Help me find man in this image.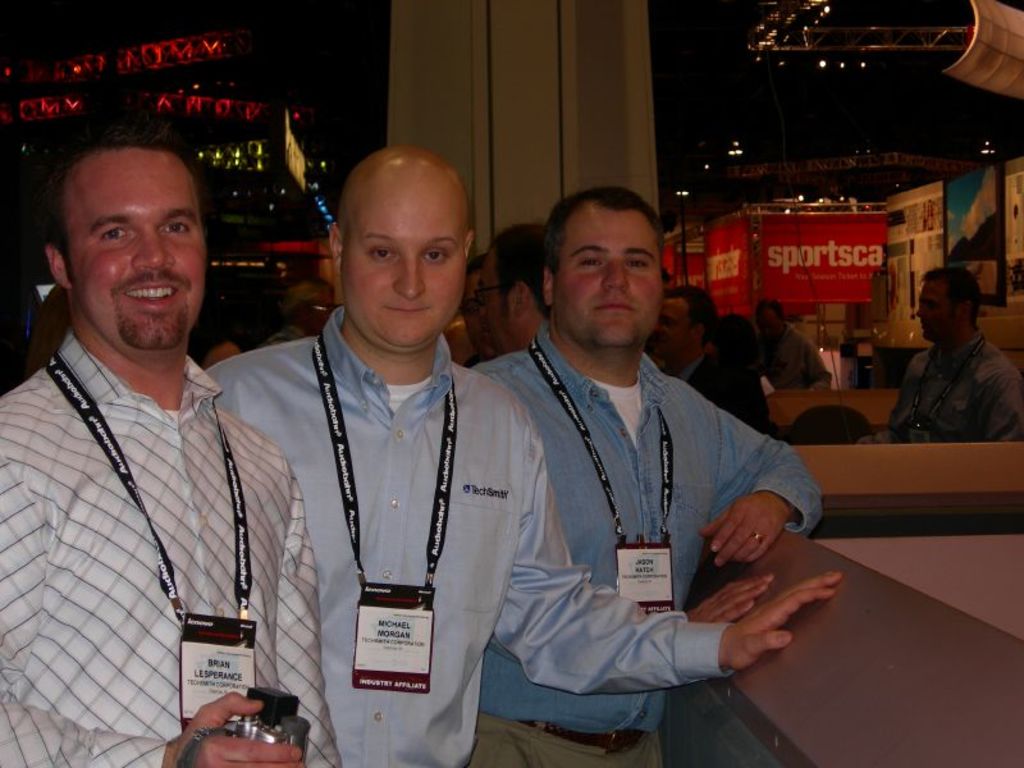
Found it: 471:223:556:356.
